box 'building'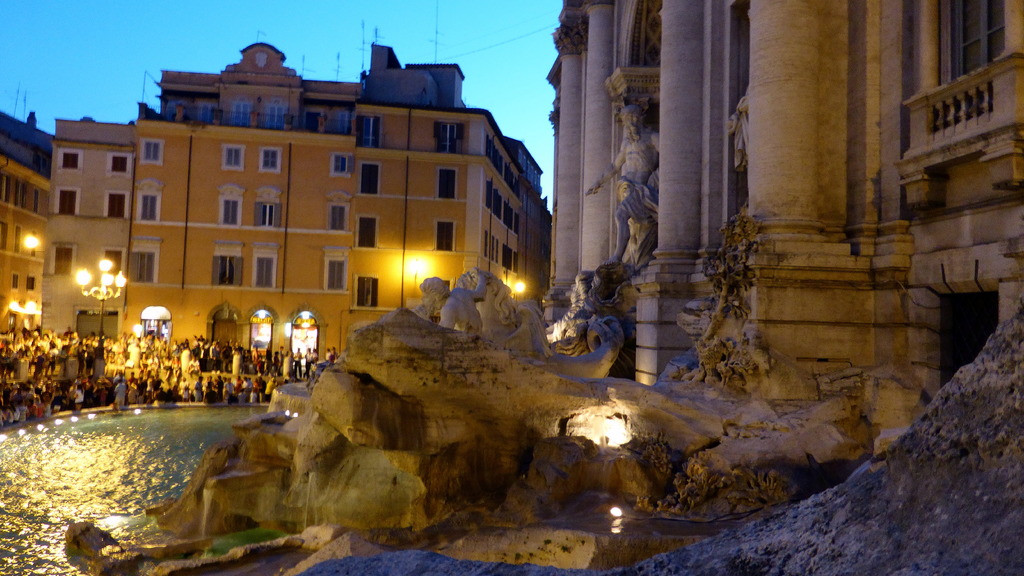
<bbox>544, 0, 1023, 437</bbox>
